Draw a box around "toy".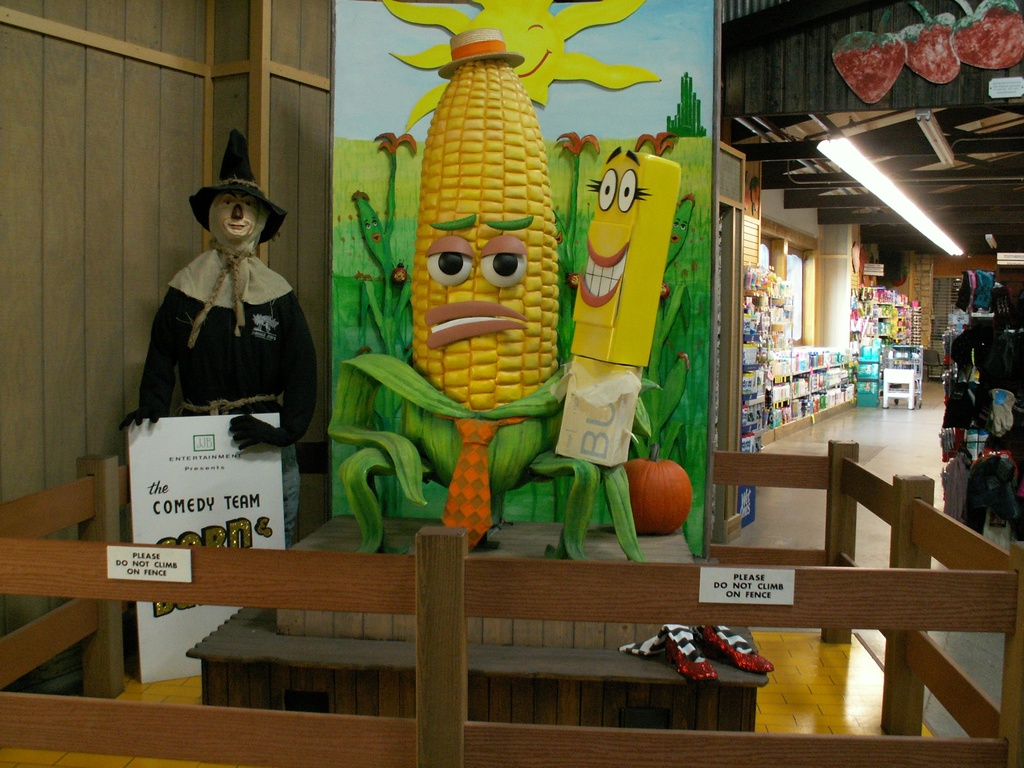
399, 26, 560, 552.
